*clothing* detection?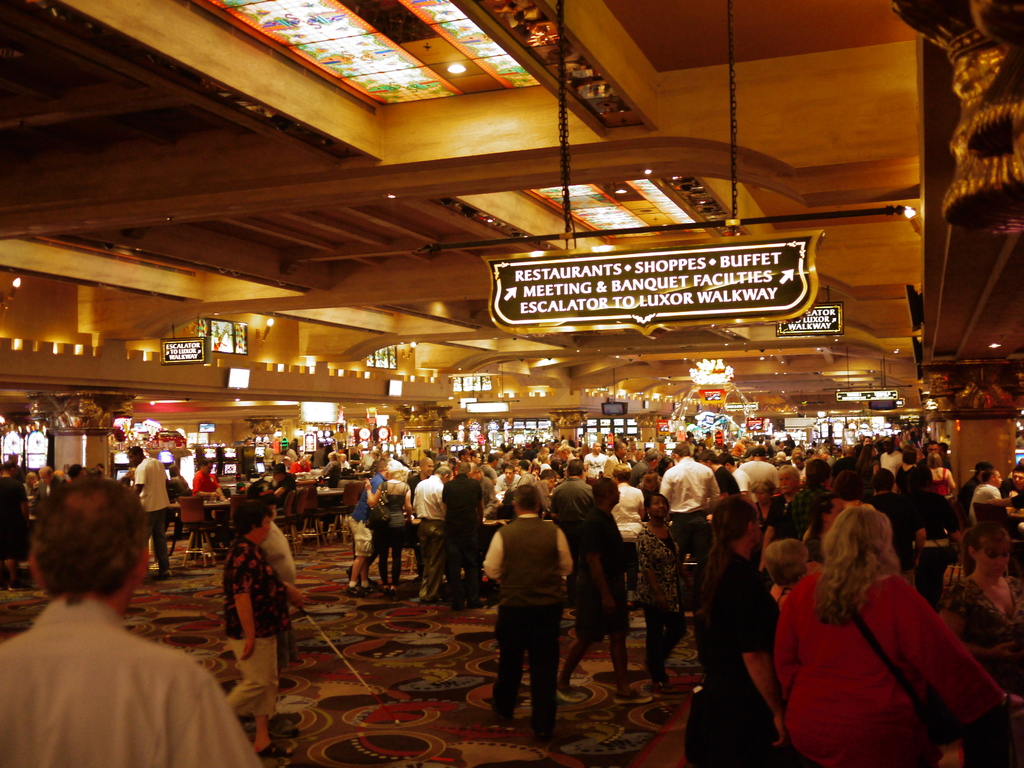
131/452/177/569
